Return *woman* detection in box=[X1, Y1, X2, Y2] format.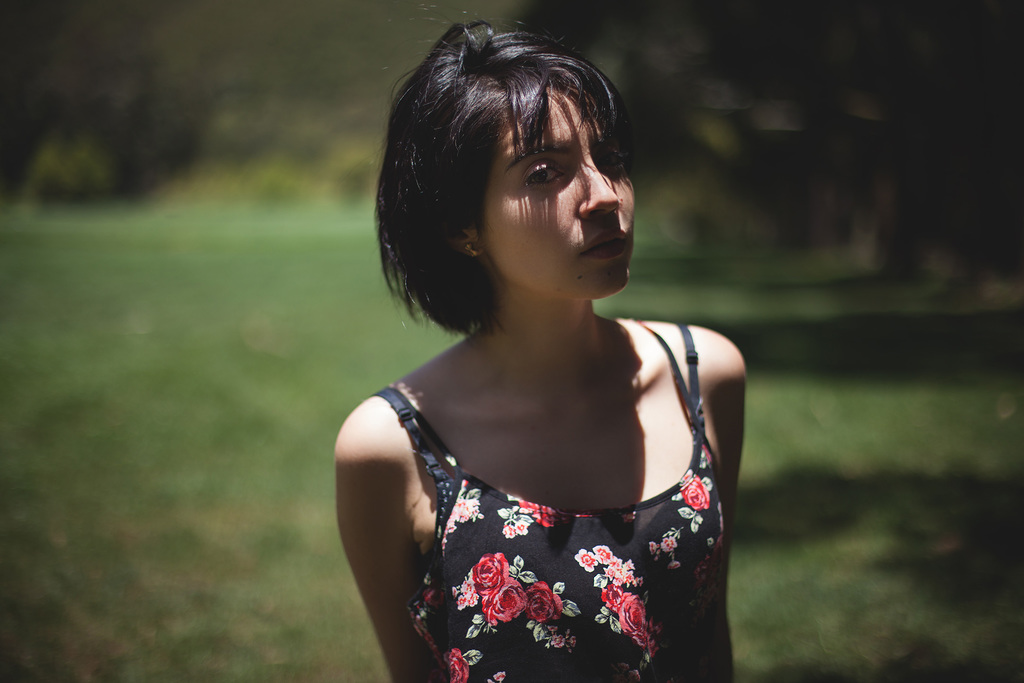
box=[332, 19, 749, 682].
